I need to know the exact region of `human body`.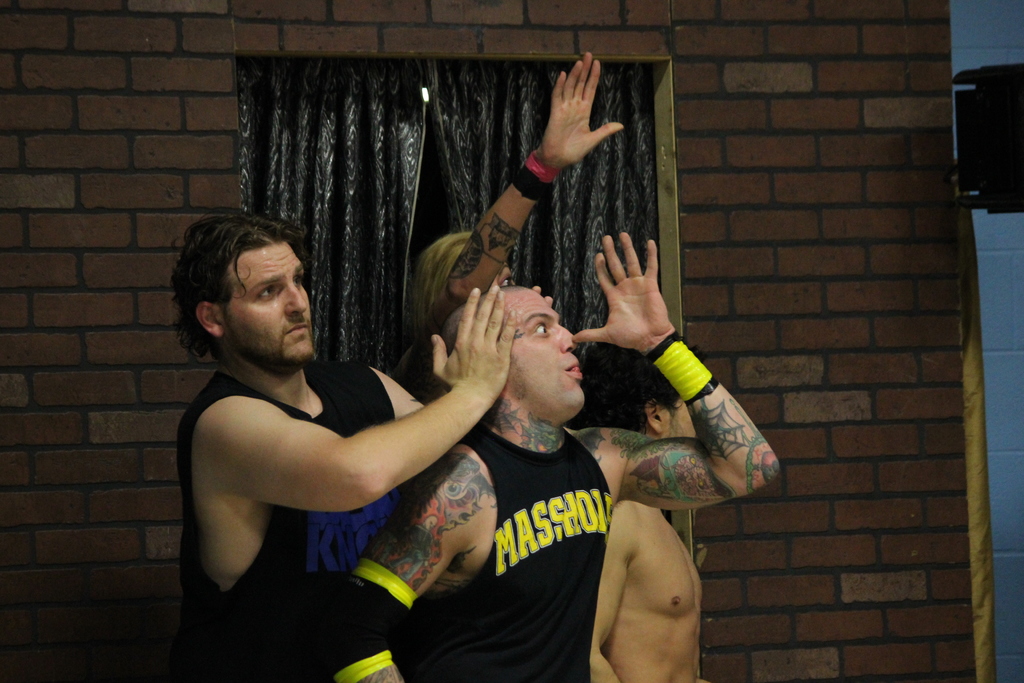
Region: [589, 336, 709, 682].
